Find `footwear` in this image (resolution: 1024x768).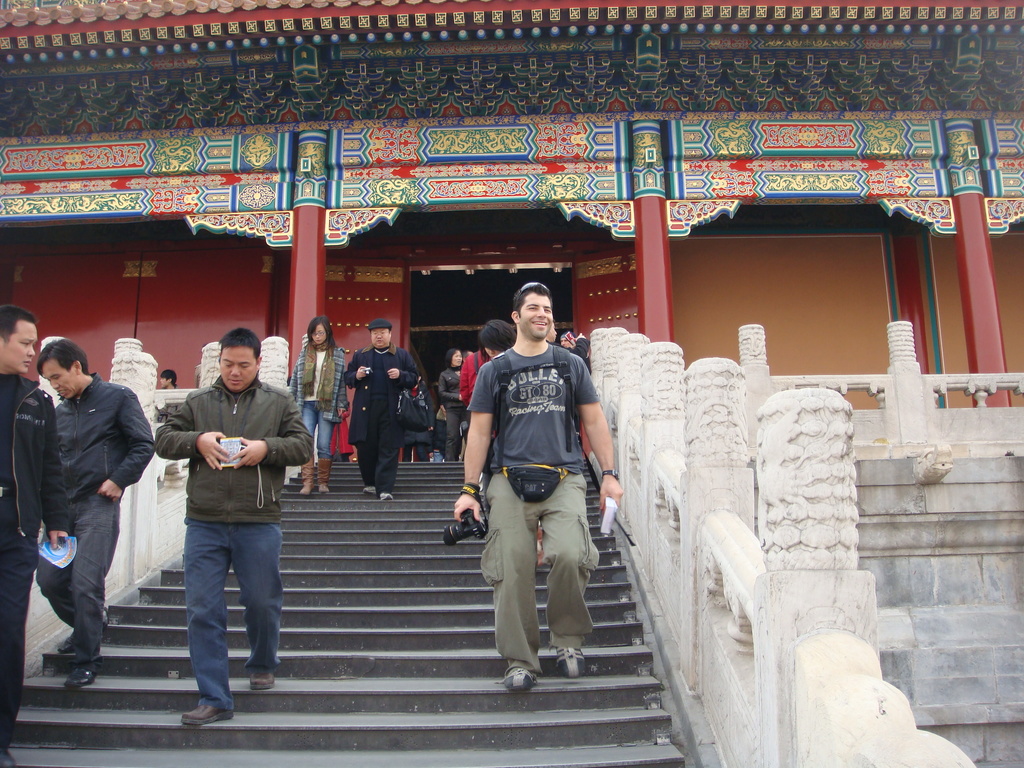
x1=0, y1=750, x2=17, y2=767.
